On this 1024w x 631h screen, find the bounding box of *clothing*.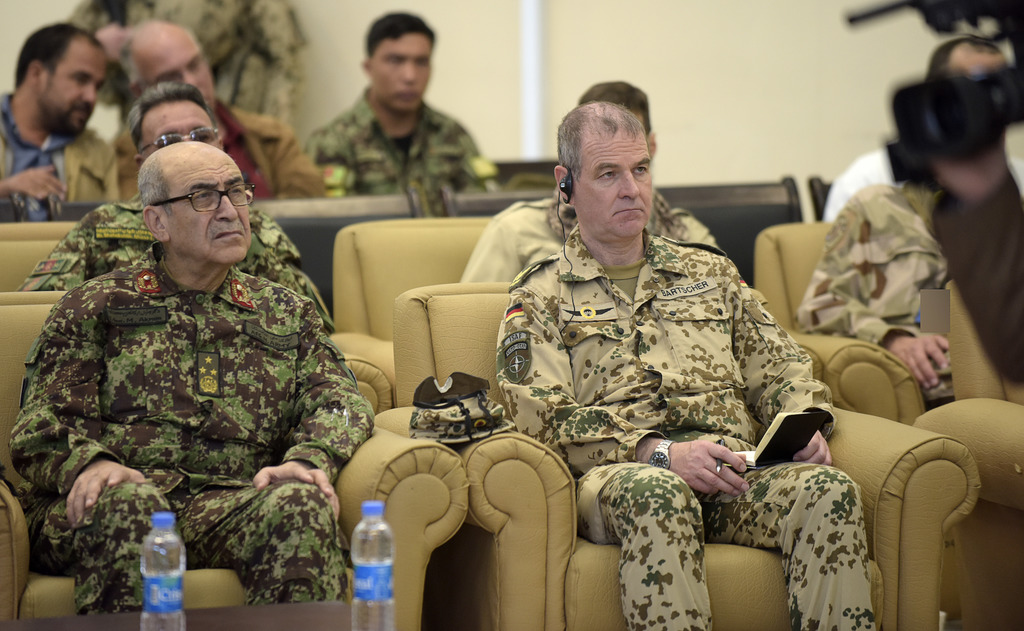
Bounding box: bbox=(9, 196, 369, 603).
